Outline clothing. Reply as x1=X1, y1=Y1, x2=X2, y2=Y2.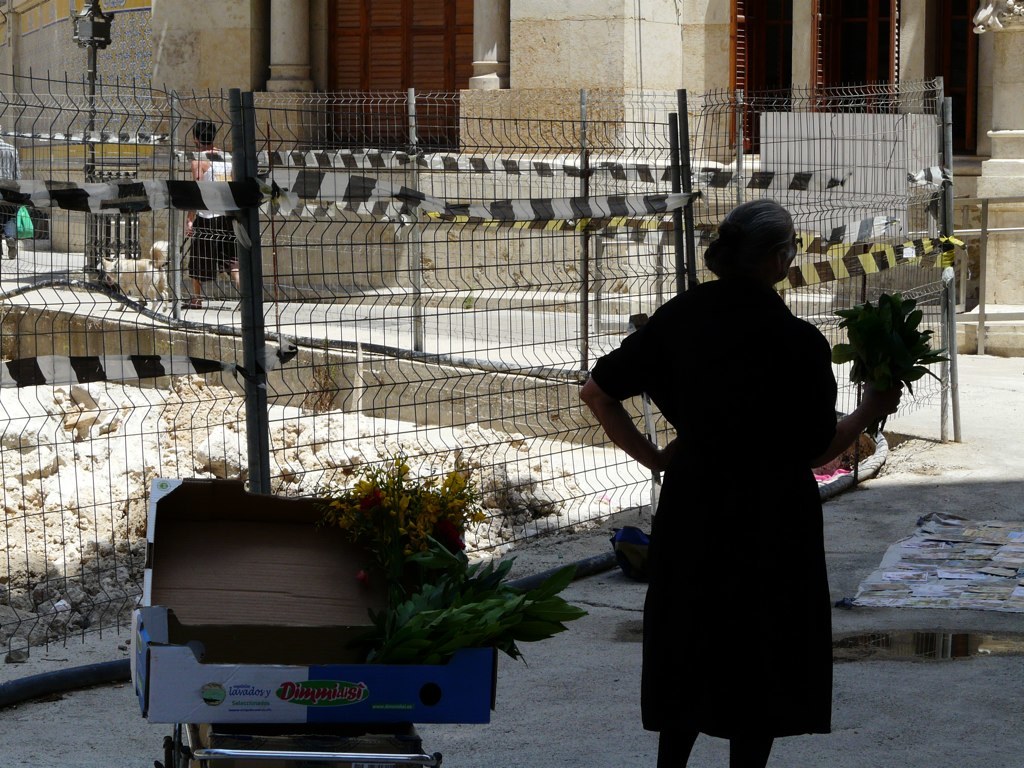
x1=189, y1=151, x2=237, y2=280.
